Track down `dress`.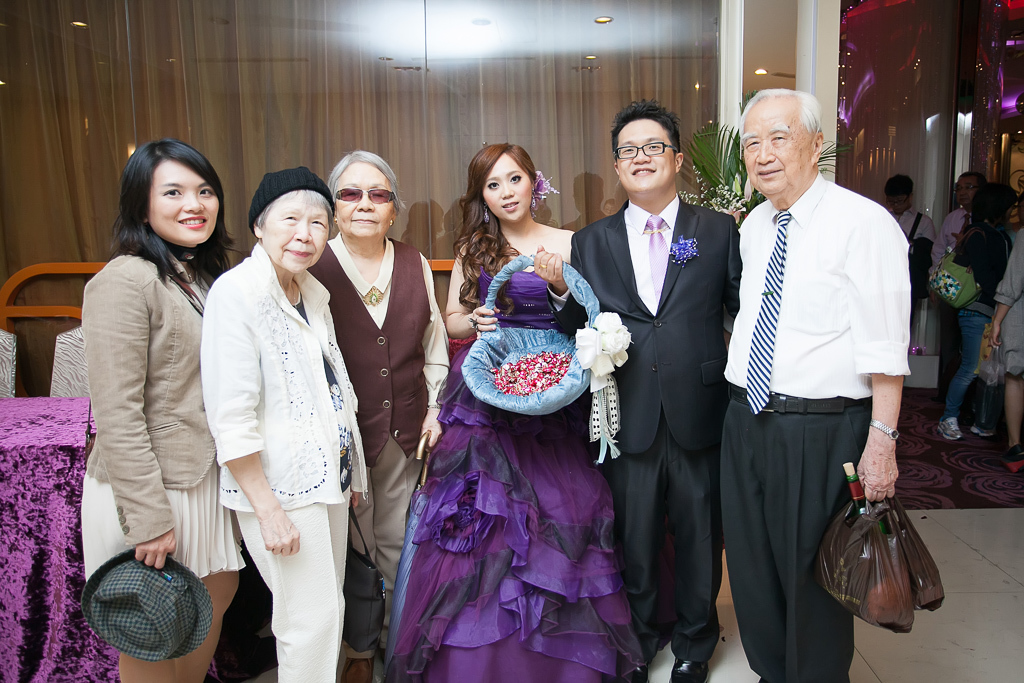
Tracked to x1=86 y1=245 x2=248 y2=578.
